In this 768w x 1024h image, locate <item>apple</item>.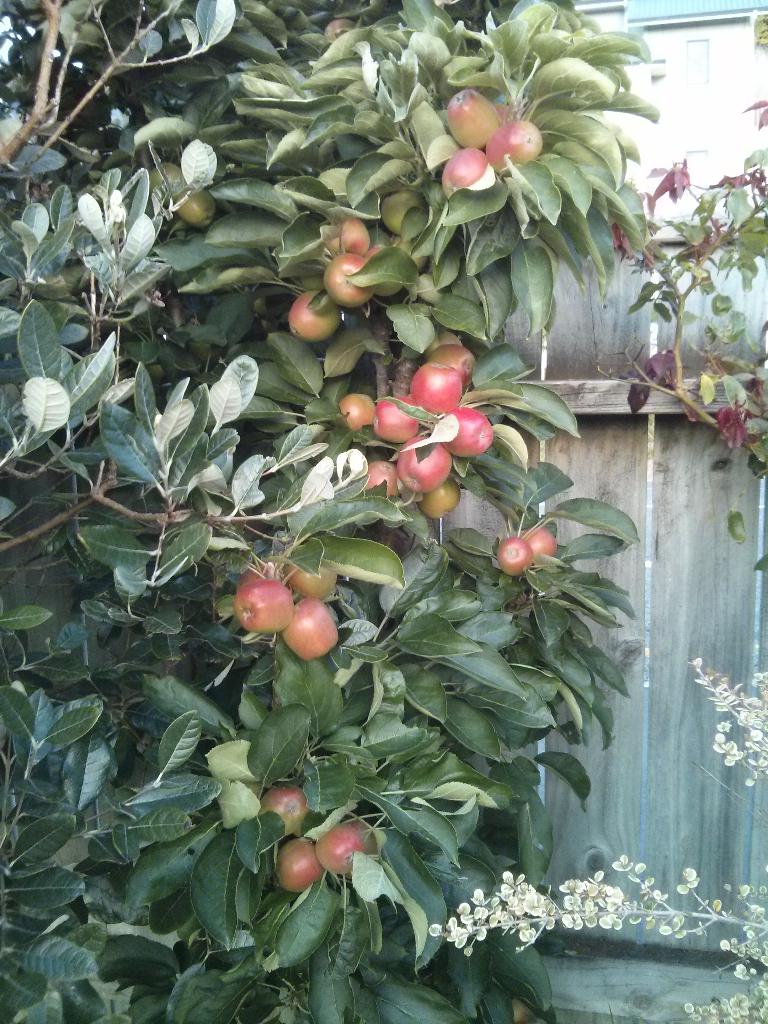
Bounding box: bbox=[438, 147, 502, 200].
